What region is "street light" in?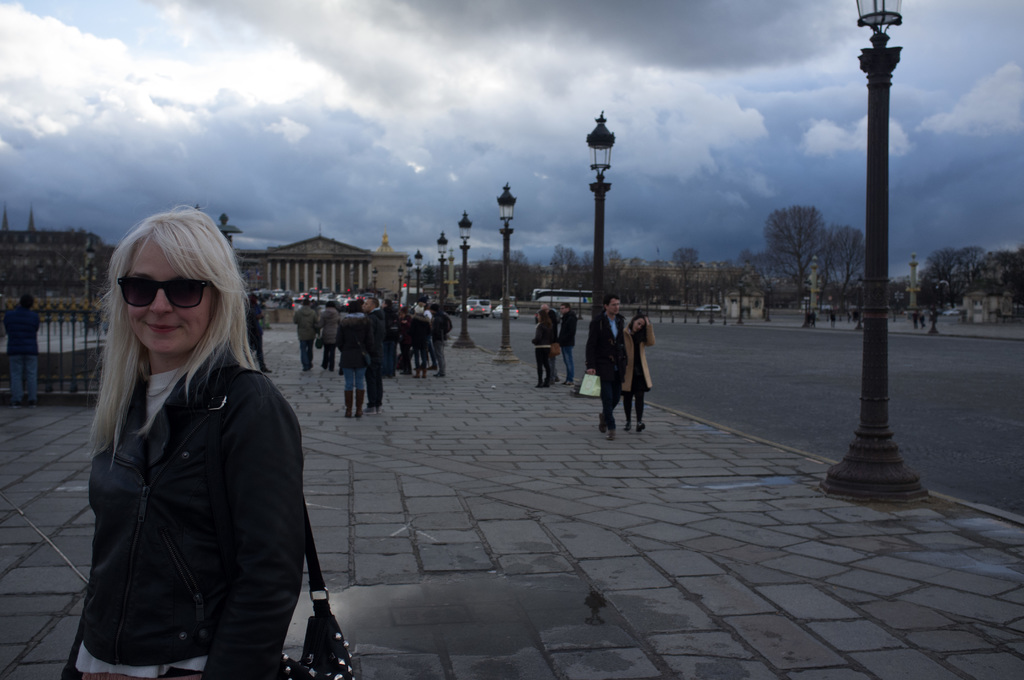
box(763, 284, 770, 323).
